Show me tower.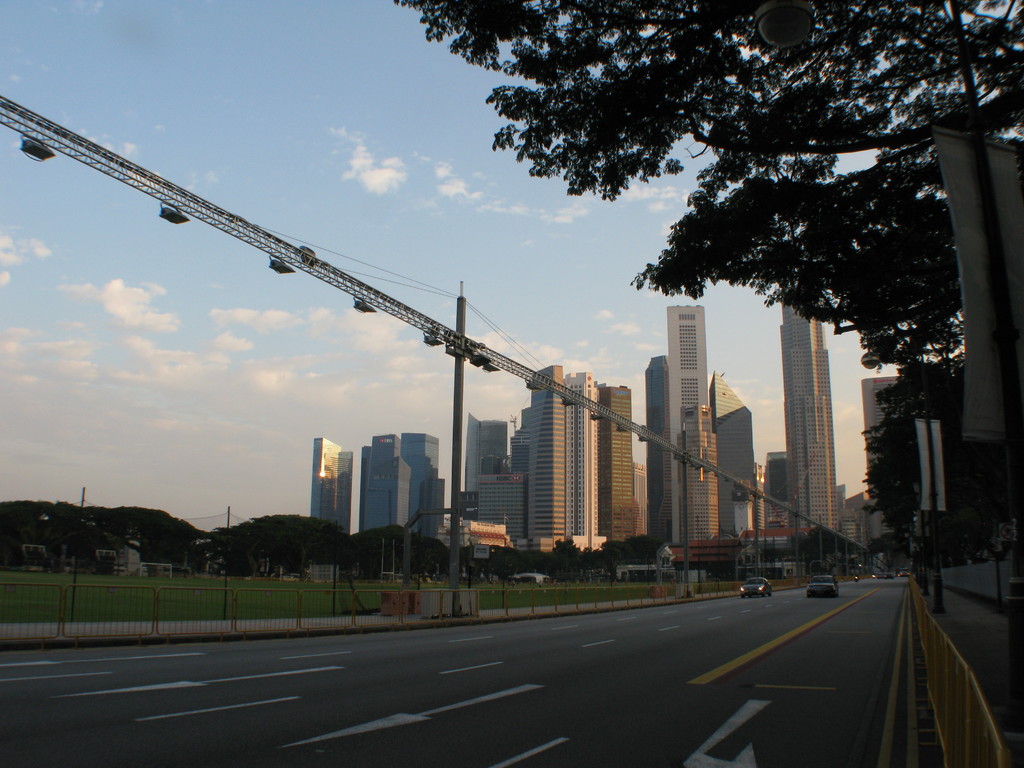
tower is here: bbox=(567, 372, 595, 555).
